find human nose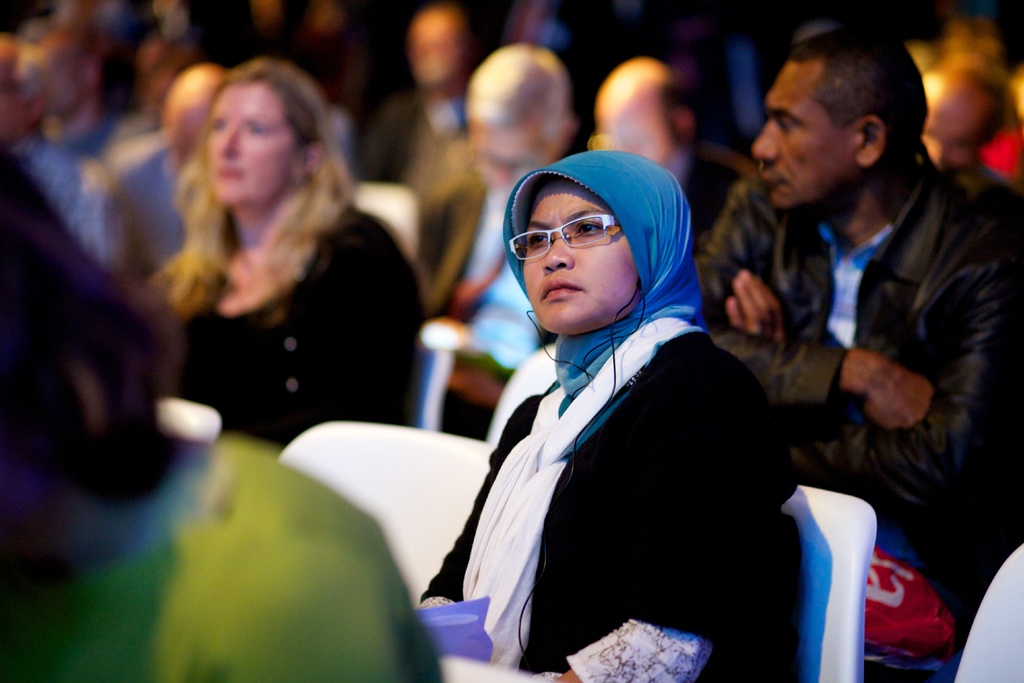
<bbox>216, 128, 241, 156</bbox>
